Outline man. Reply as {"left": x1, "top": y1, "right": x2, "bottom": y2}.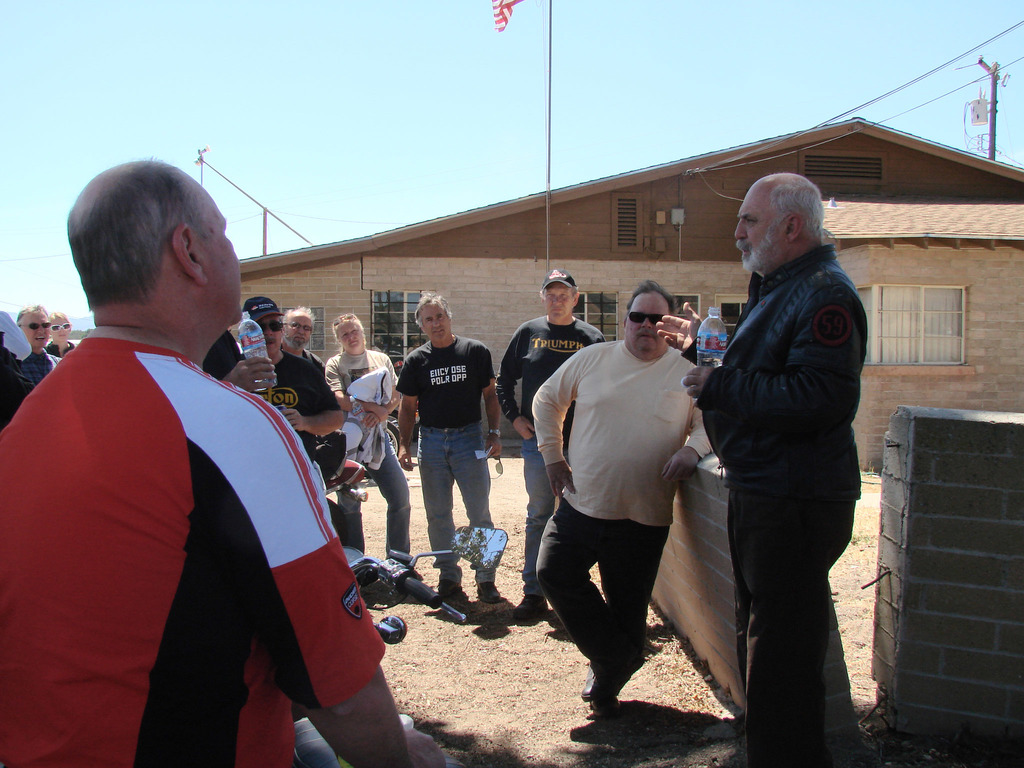
{"left": 497, "top": 264, "right": 608, "bottom": 615}.
